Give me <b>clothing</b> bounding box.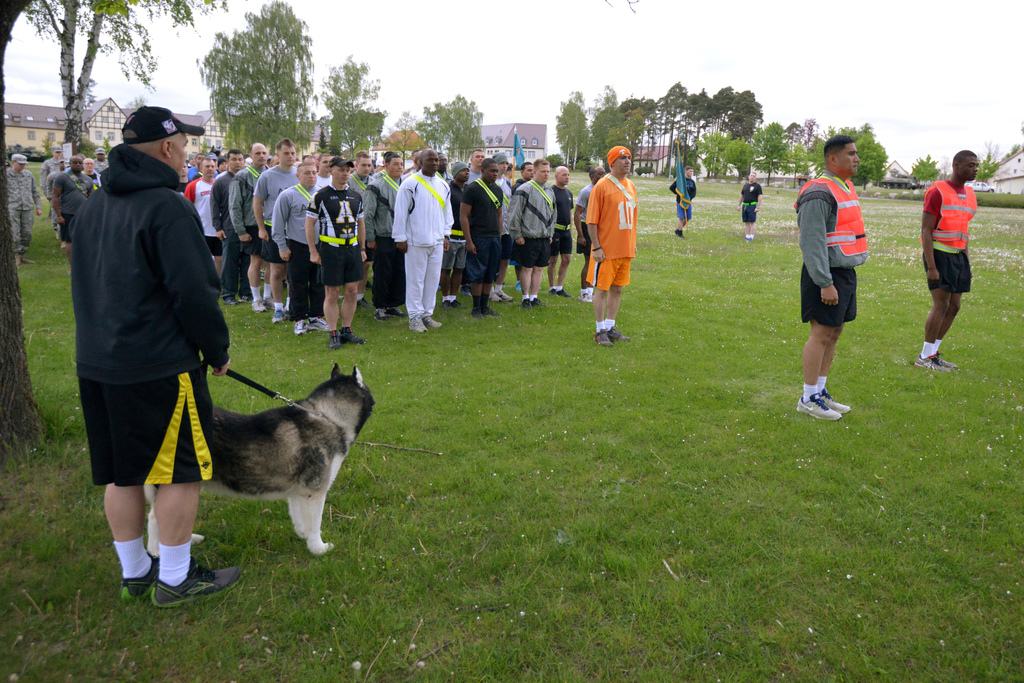
l=437, t=182, r=463, b=271.
